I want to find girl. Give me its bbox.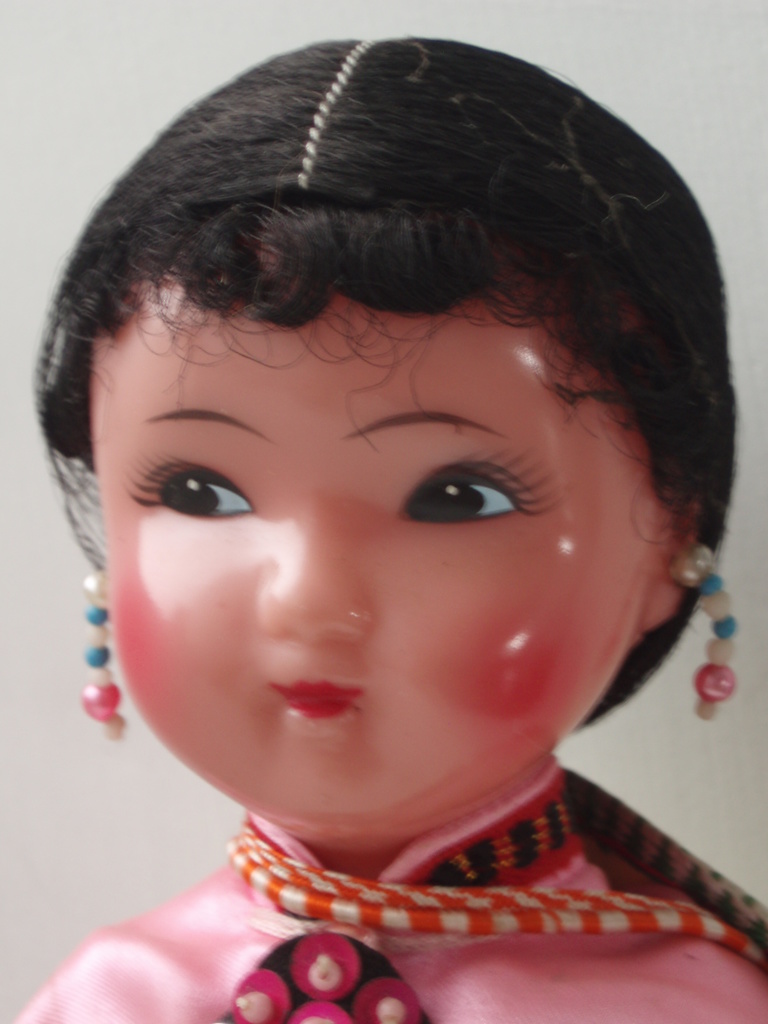
(6,22,767,1023).
